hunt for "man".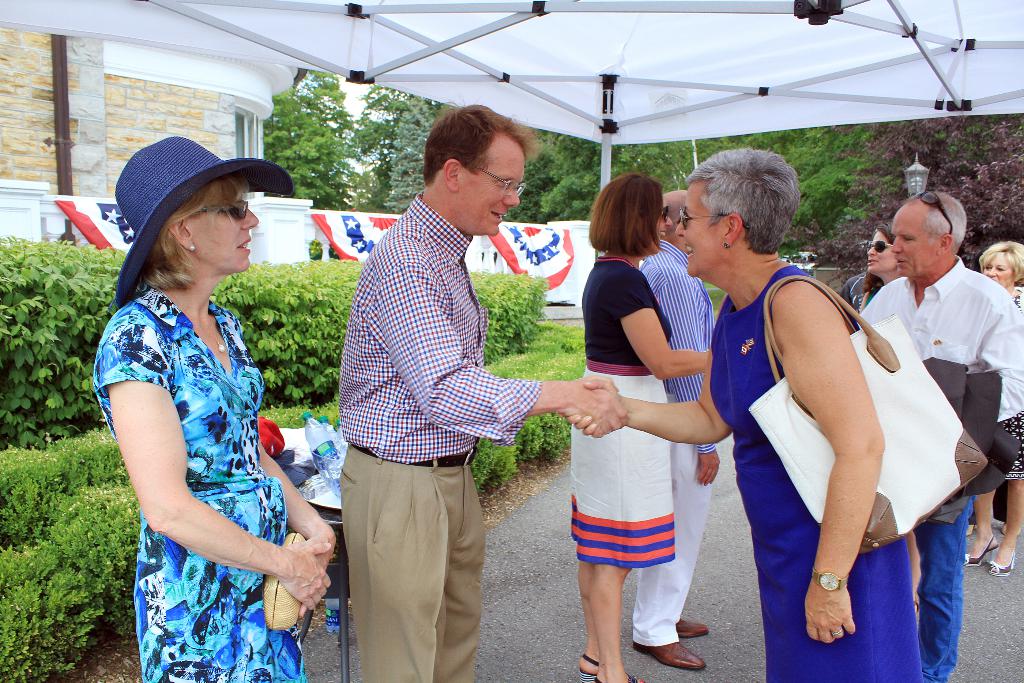
Hunted down at <bbox>334, 103, 630, 682</bbox>.
